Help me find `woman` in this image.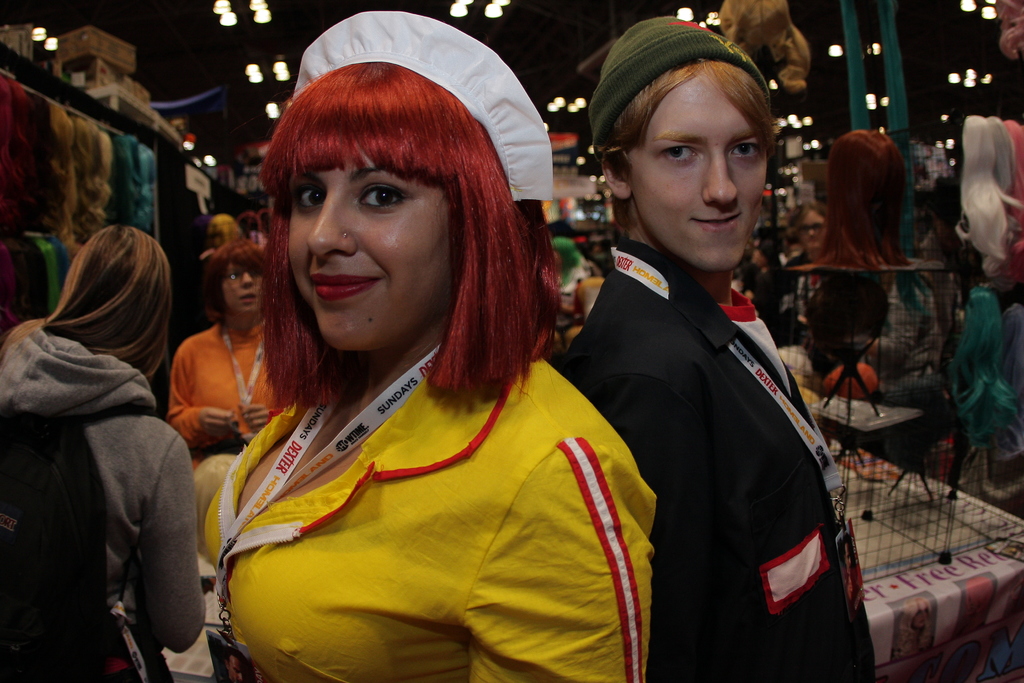
Found it: region(778, 205, 827, 347).
